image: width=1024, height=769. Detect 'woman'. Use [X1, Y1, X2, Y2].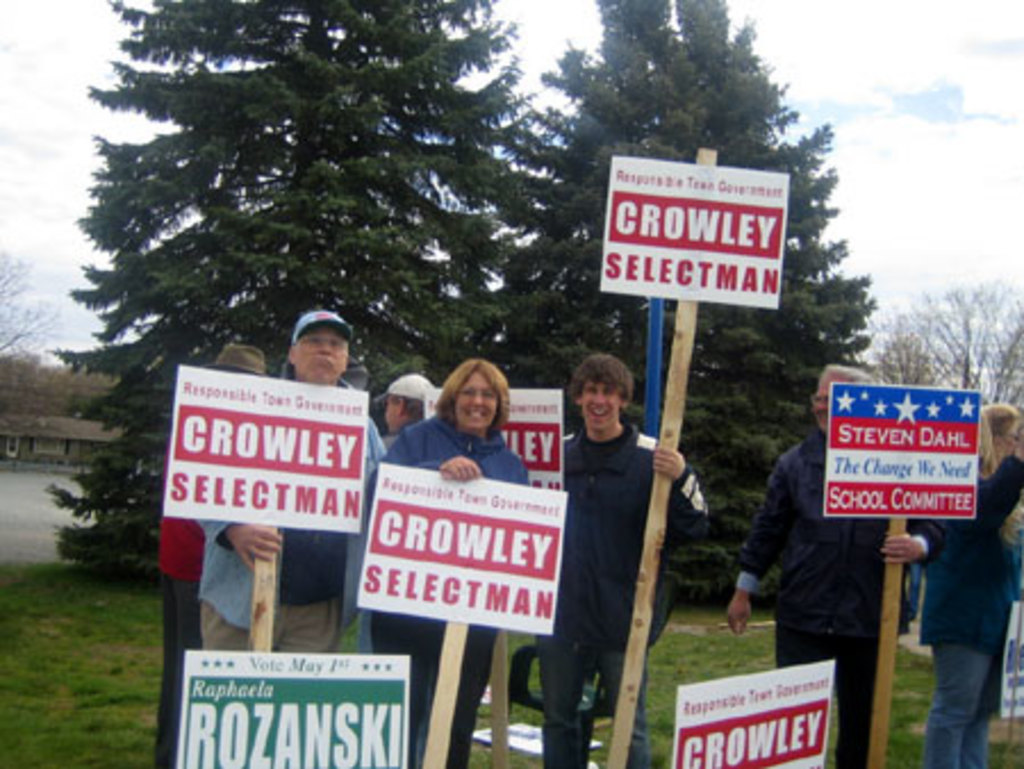
[912, 405, 1022, 767].
